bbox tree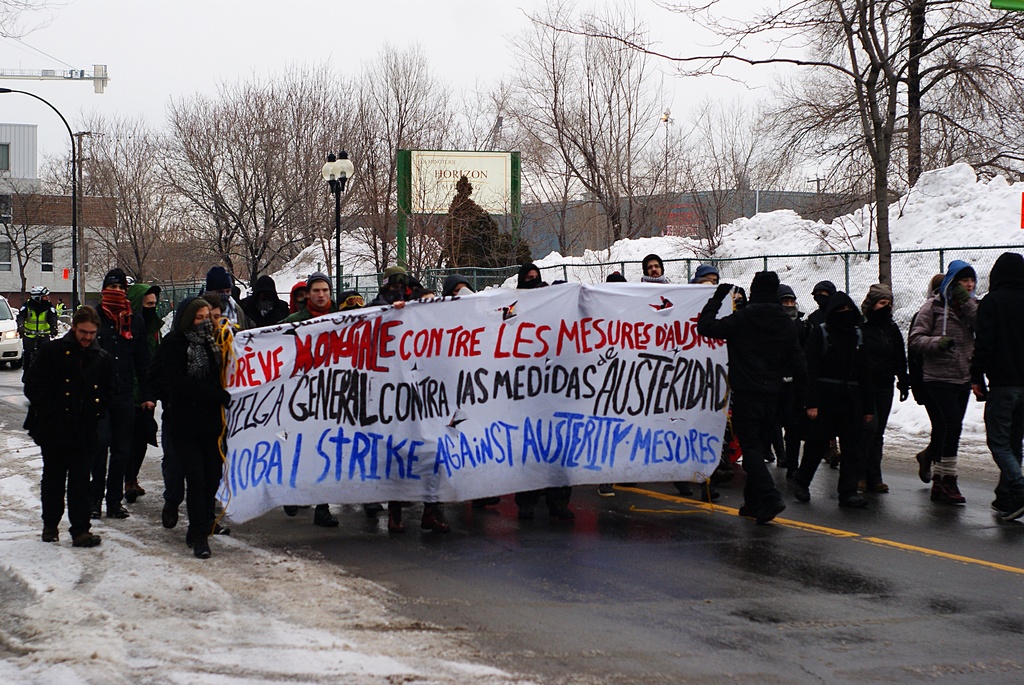
<box>523,0,1023,304</box>
